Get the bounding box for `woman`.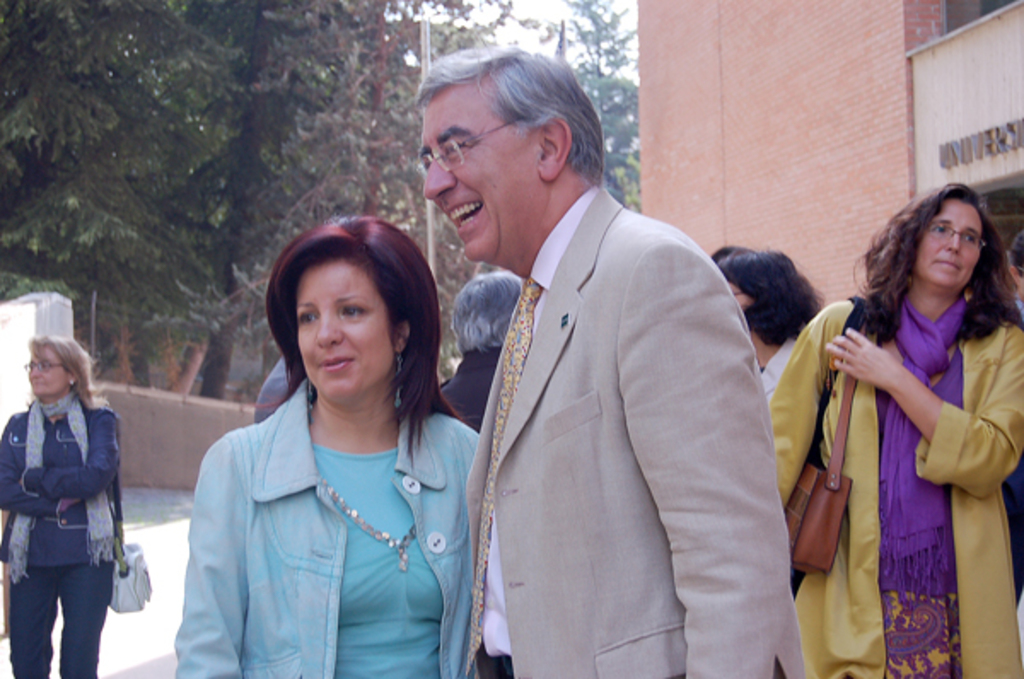
[x1=717, y1=246, x2=828, y2=409].
